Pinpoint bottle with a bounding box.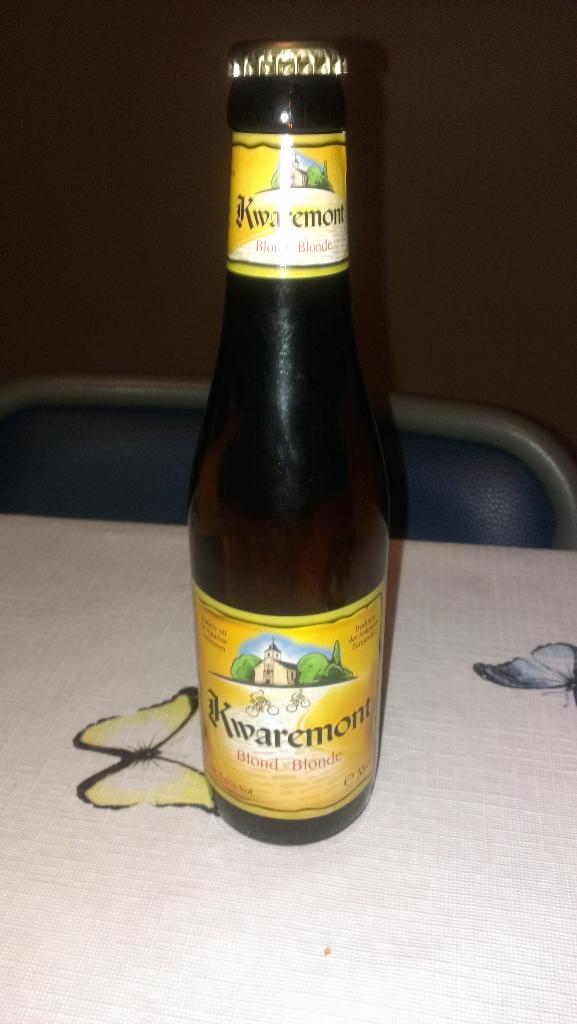
box=[183, 44, 396, 840].
